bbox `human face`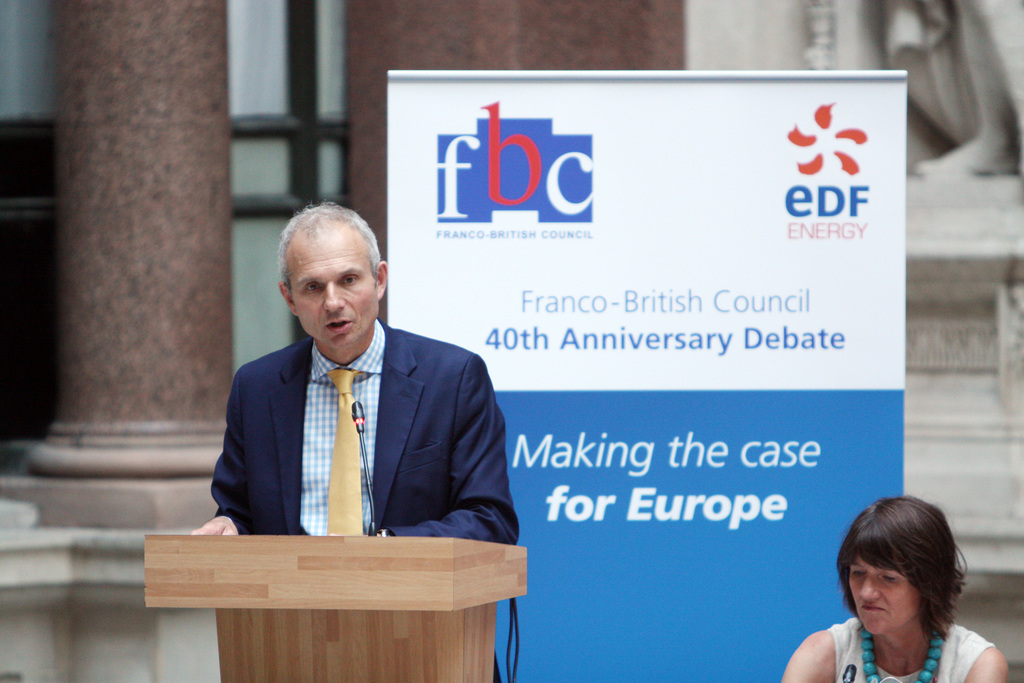
<bbox>847, 559, 913, 639</bbox>
